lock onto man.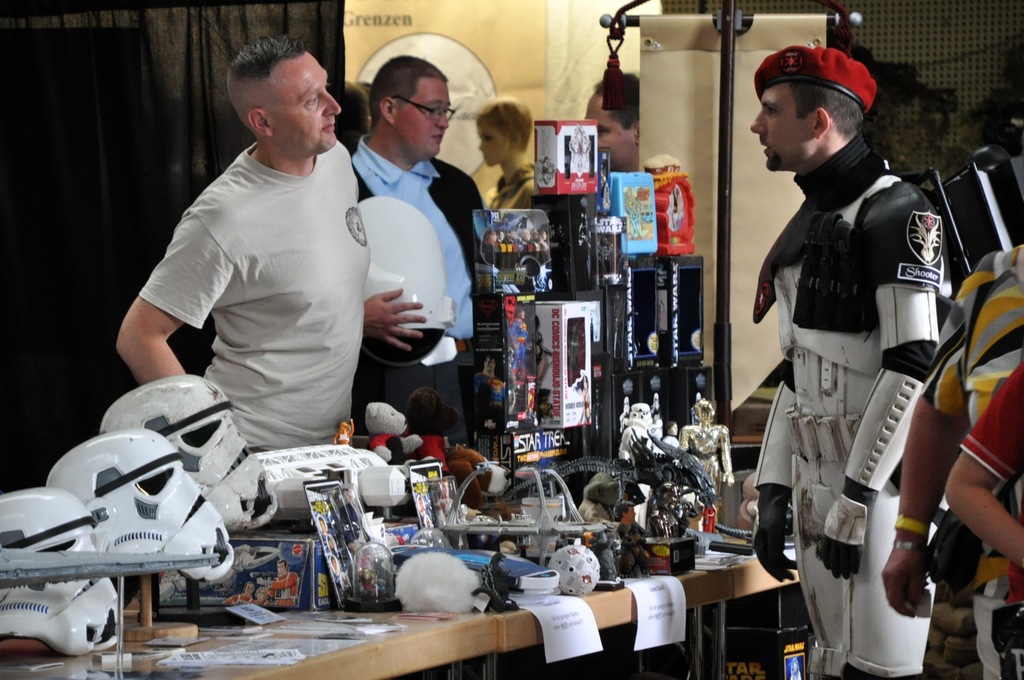
Locked: x1=480, y1=101, x2=560, y2=215.
